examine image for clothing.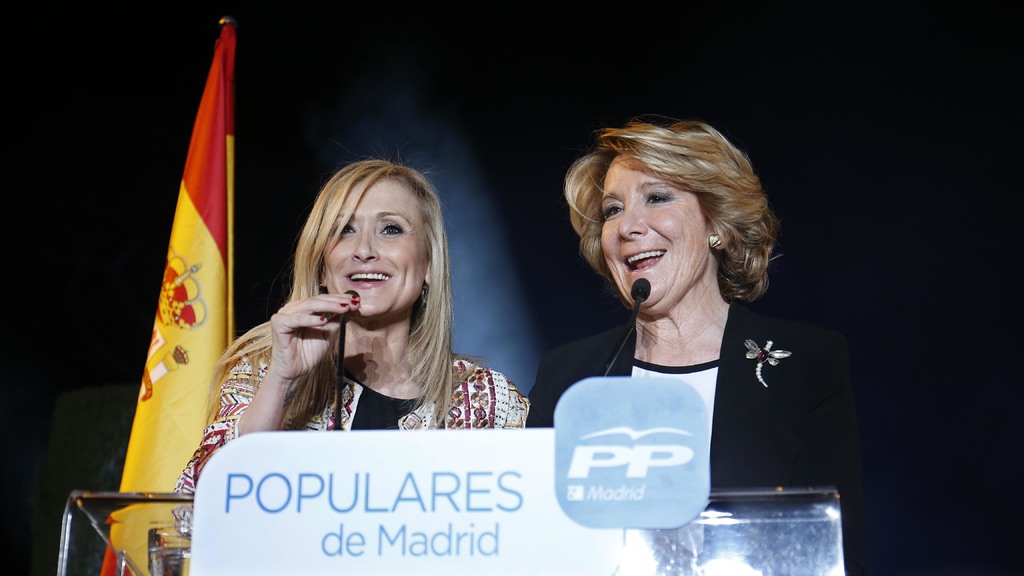
Examination result: box(524, 299, 861, 538).
